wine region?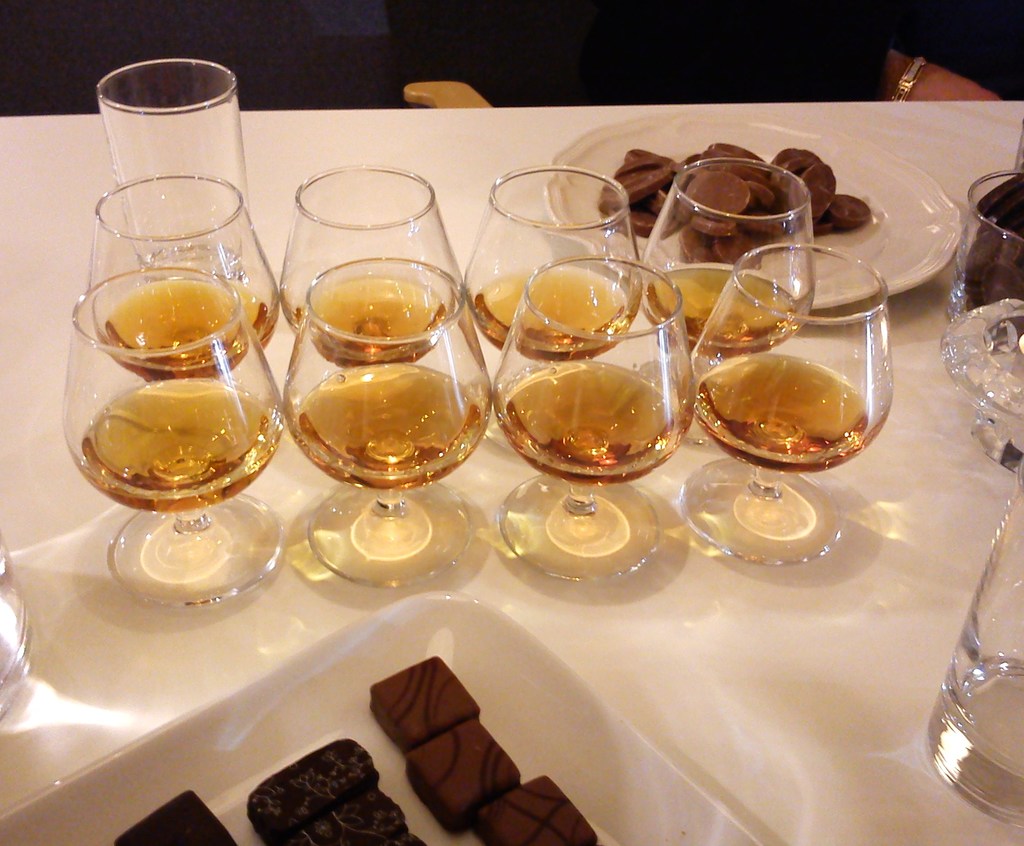
bbox(692, 356, 868, 469)
